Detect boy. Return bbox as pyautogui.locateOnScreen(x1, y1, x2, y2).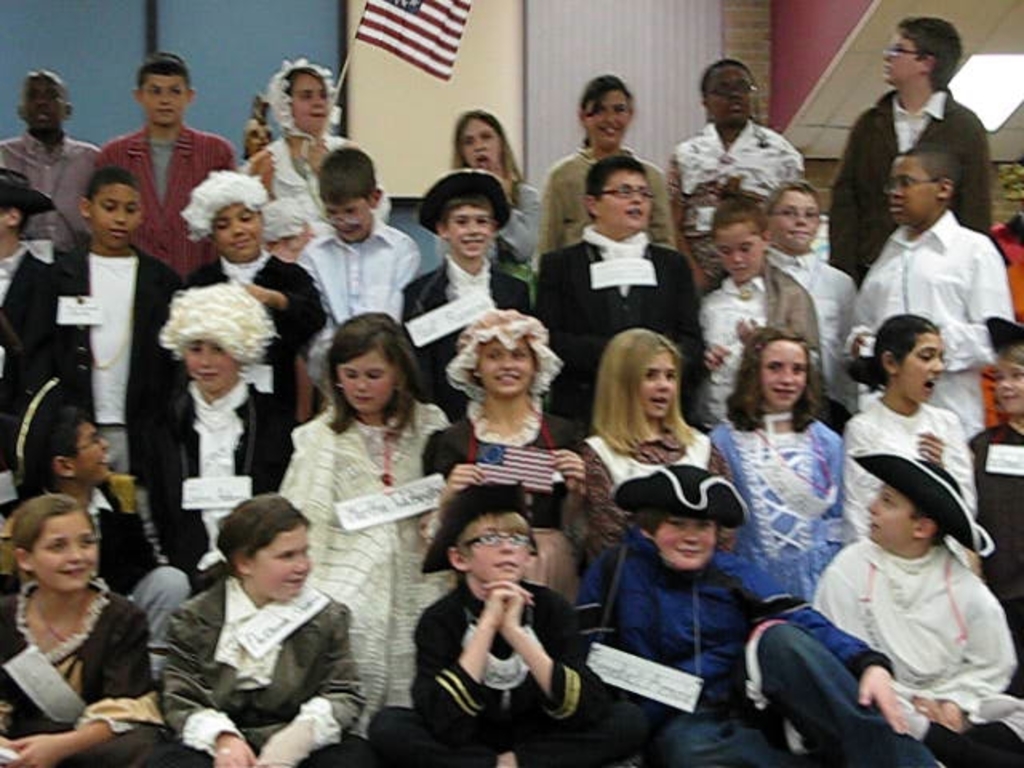
pyautogui.locateOnScreen(850, 141, 1011, 430).
